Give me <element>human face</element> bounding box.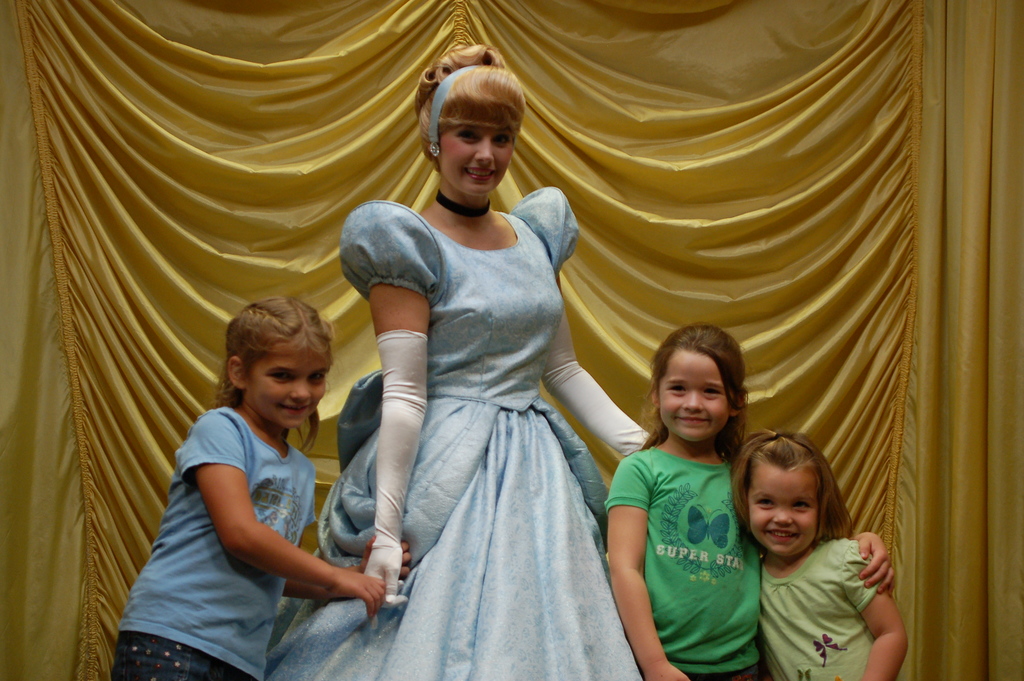
box(441, 122, 520, 197).
